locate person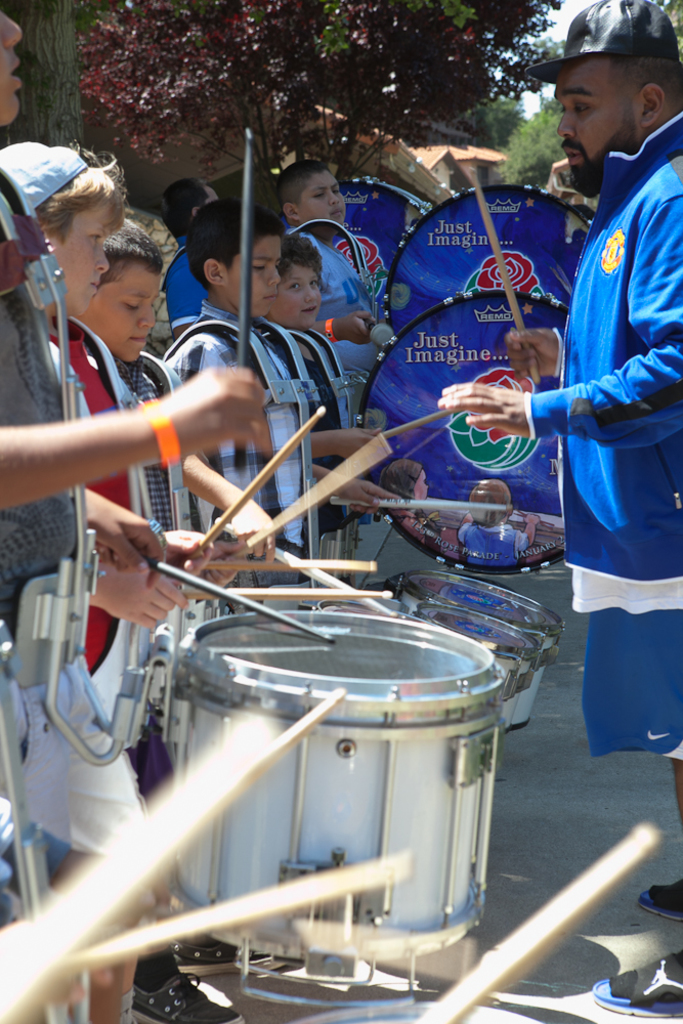
l=0, t=0, r=266, b=1023
